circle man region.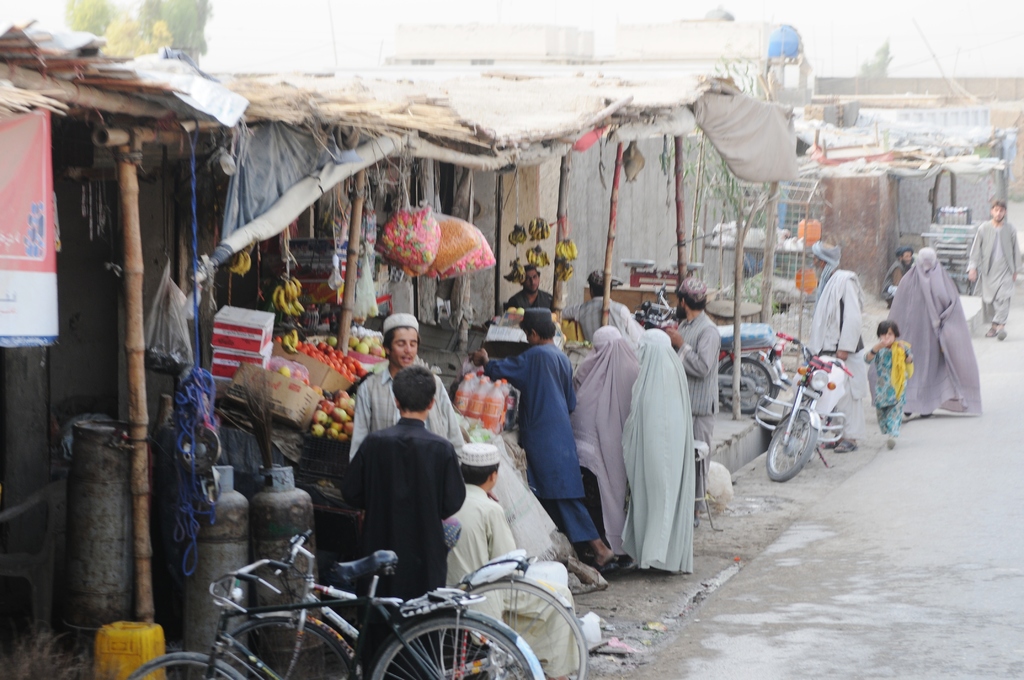
Region: {"x1": 508, "y1": 264, "x2": 556, "y2": 309}.
